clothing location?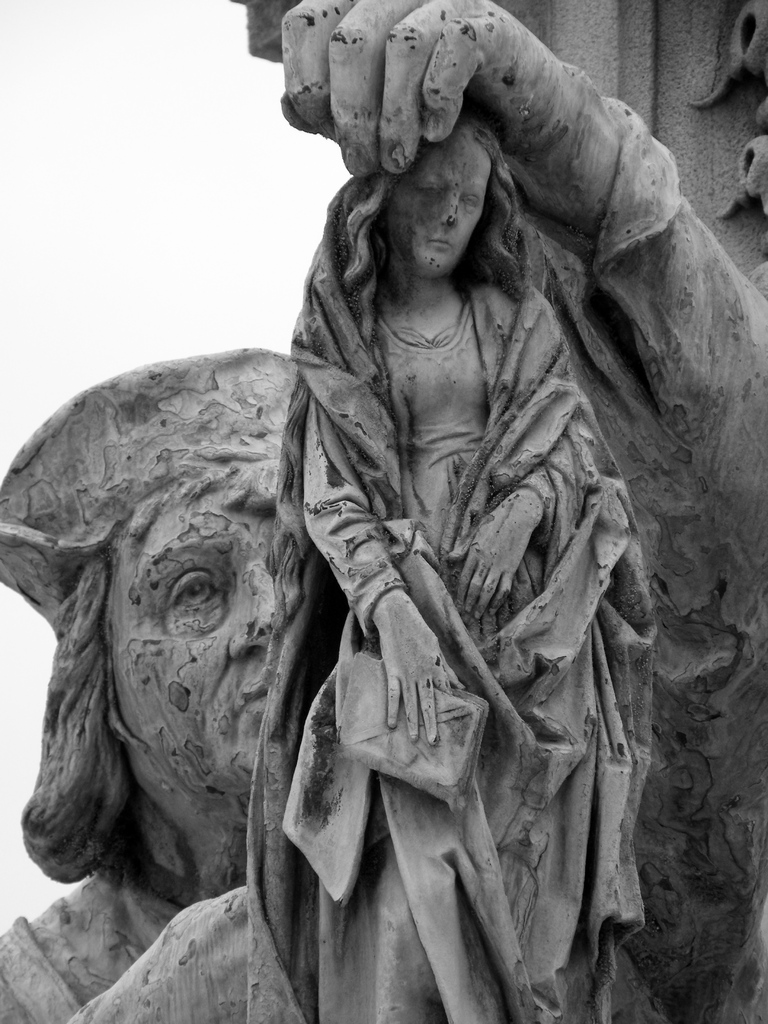
x1=210 y1=275 x2=650 y2=936
